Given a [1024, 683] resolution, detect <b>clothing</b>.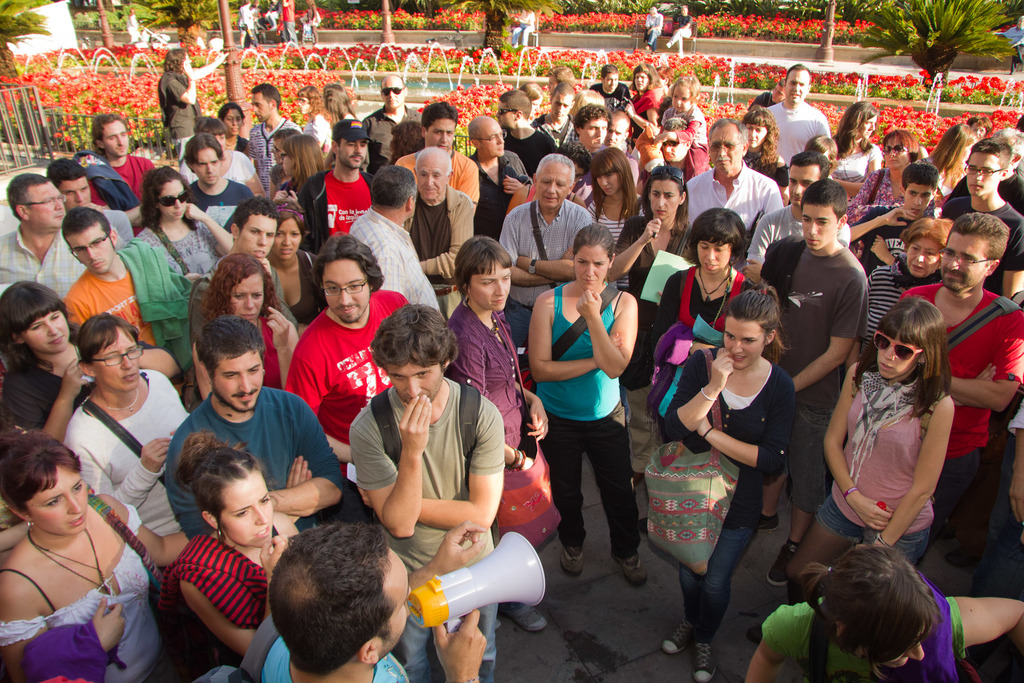
locate(126, 12, 140, 44).
